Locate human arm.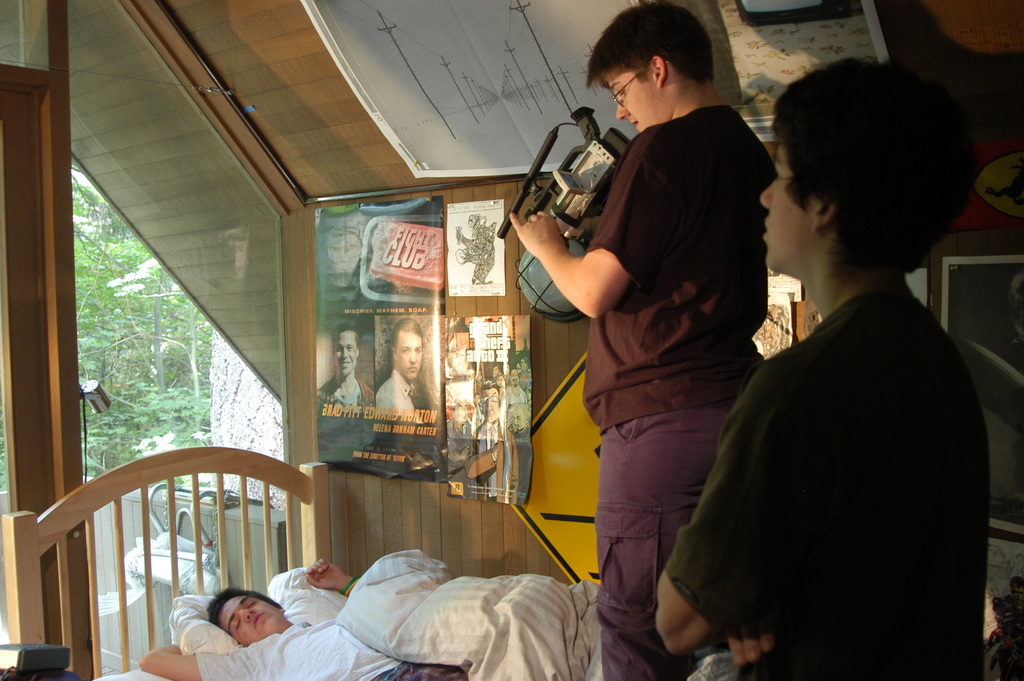
Bounding box: bbox=[506, 129, 678, 316].
